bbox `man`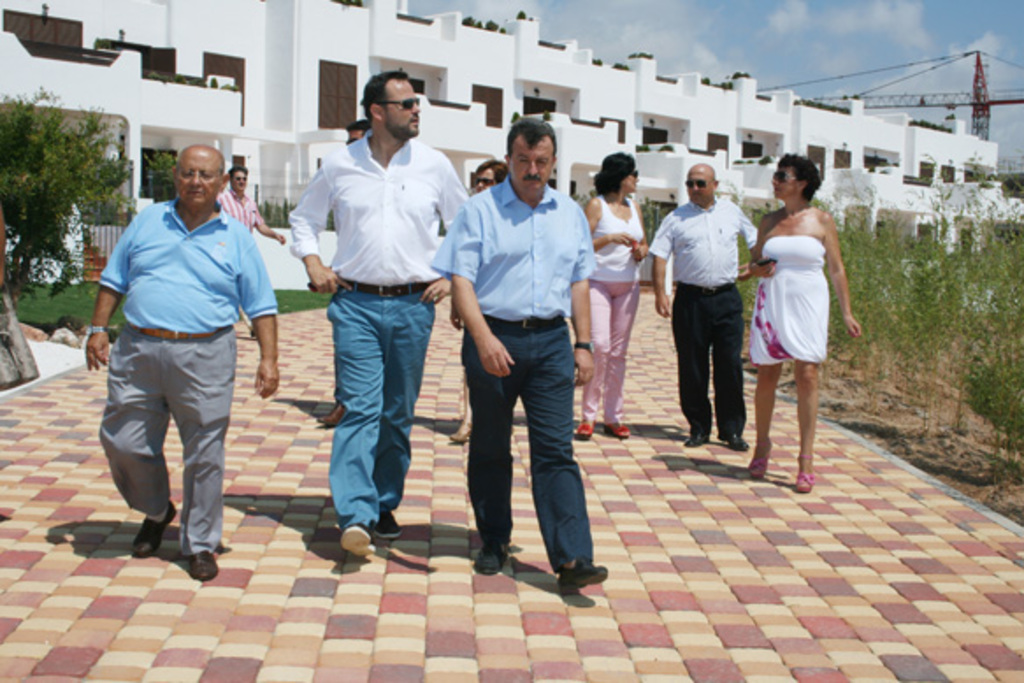
bbox=(88, 144, 262, 574)
